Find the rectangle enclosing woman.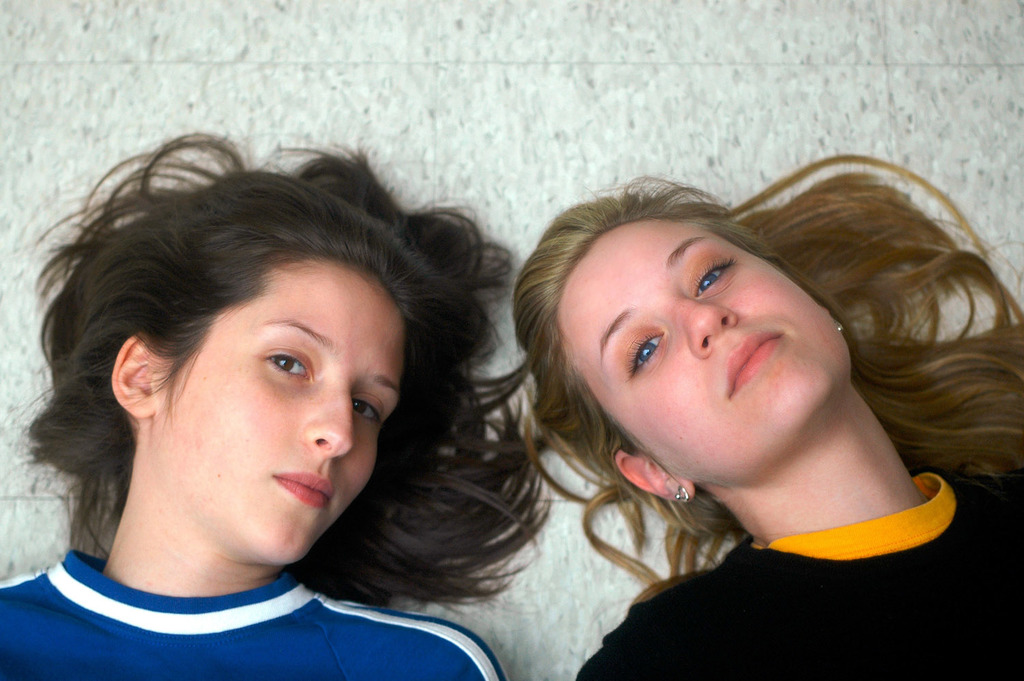
23,128,627,674.
